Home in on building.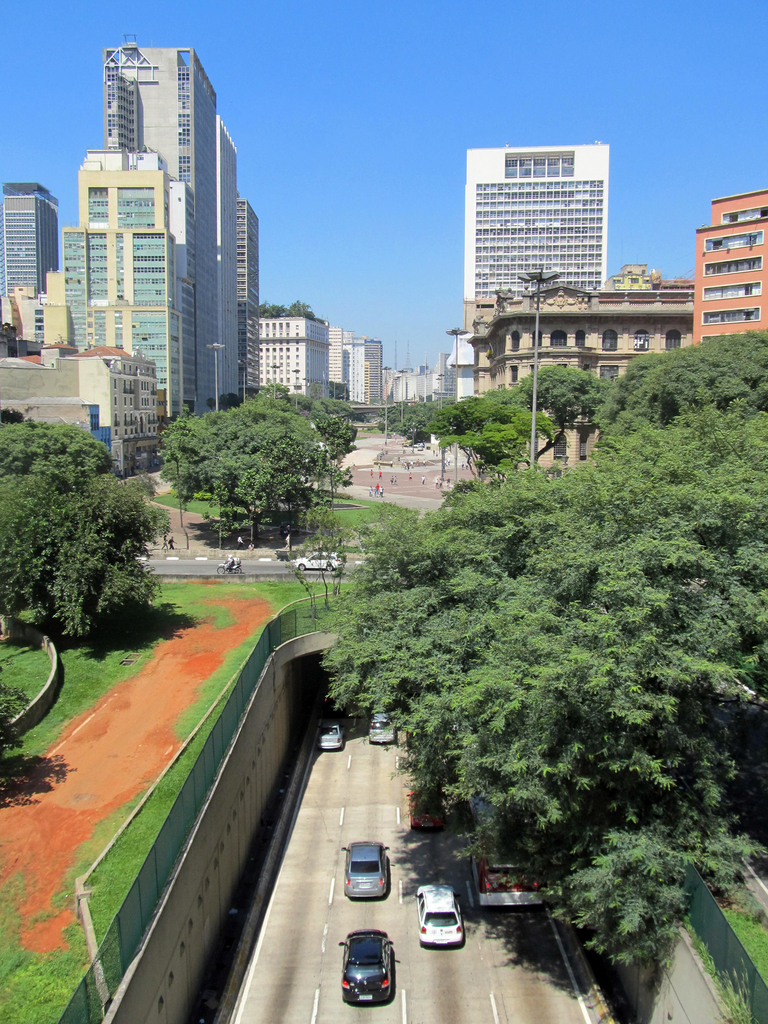
Homed in at left=257, top=311, right=322, bottom=397.
